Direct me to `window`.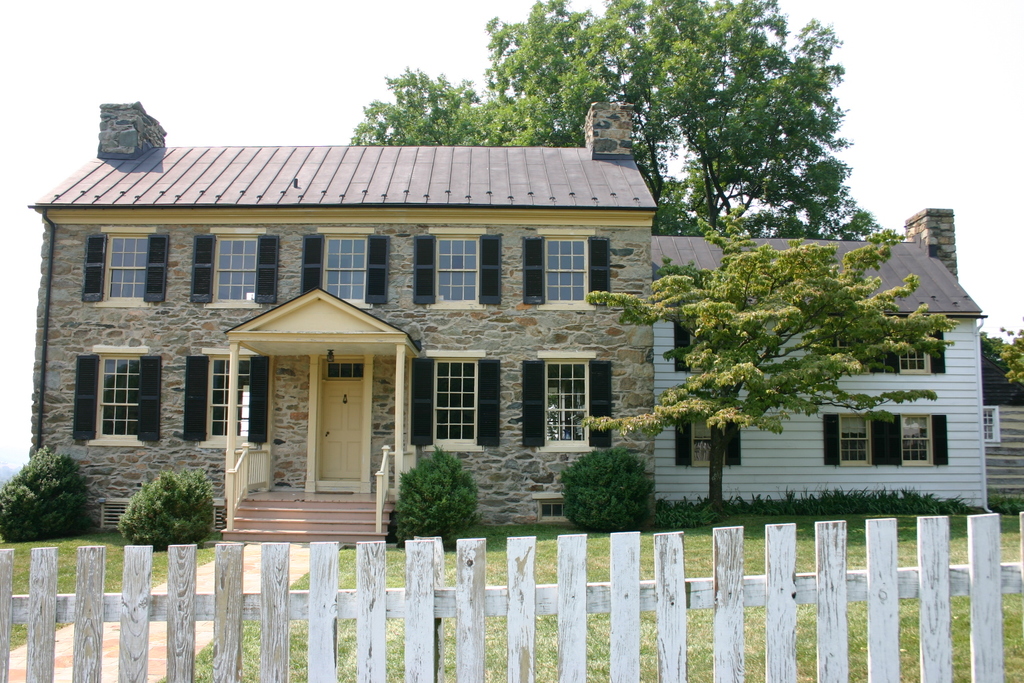
Direction: box(821, 412, 883, 465).
